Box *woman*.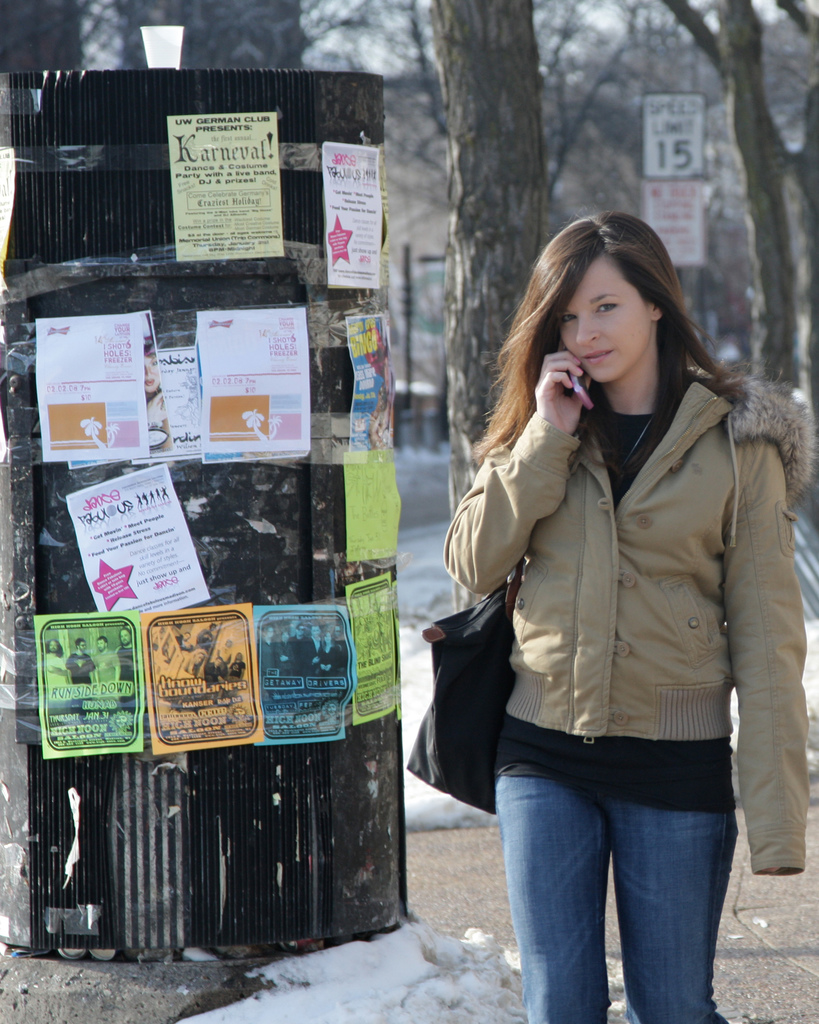
441:210:811:1023.
